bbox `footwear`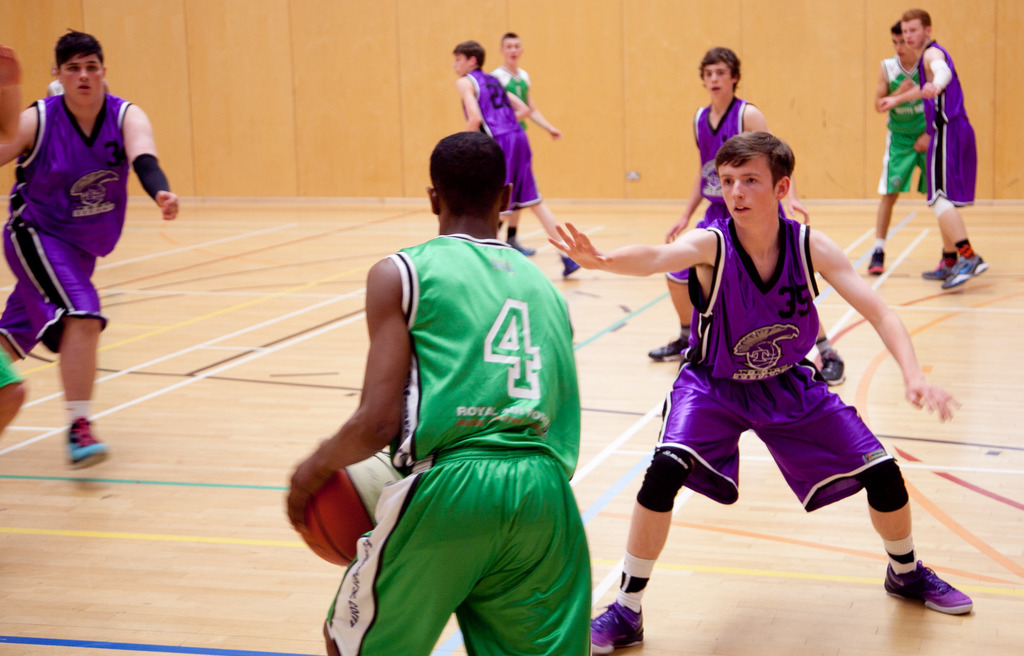
bbox=(940, 252, 989, 290)
